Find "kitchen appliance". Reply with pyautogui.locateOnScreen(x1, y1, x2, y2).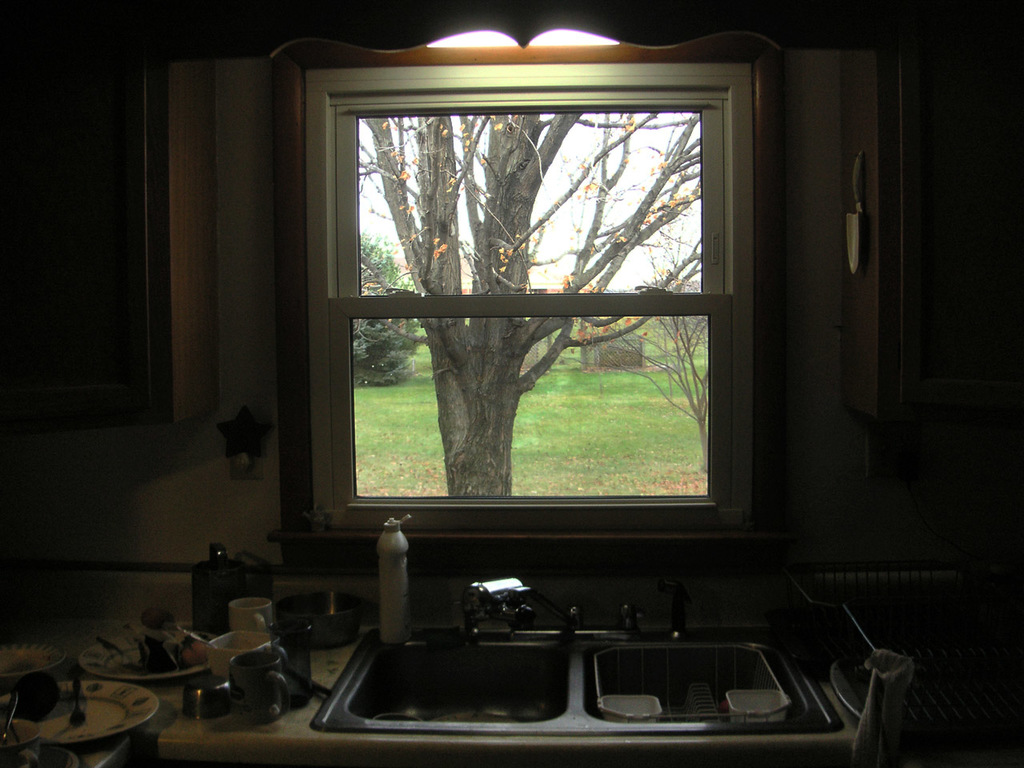
pyautogui.locateOnScreen(0, 670, 142, 754).
